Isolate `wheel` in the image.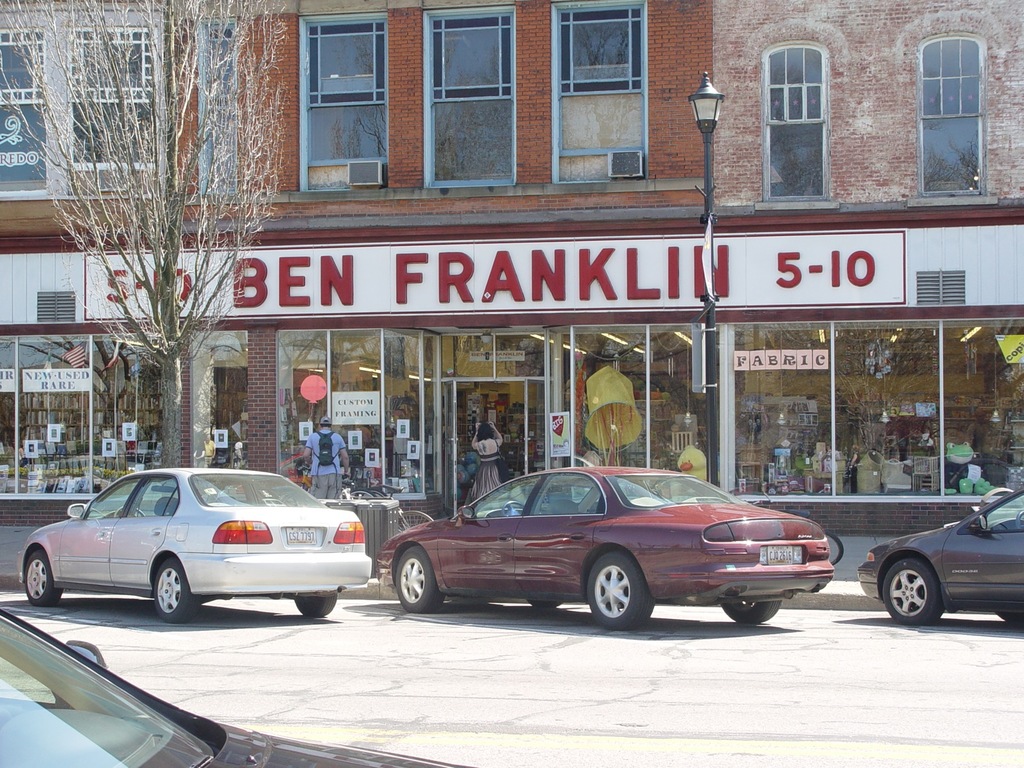
Isolated region: (150, 564, 200, 627).
